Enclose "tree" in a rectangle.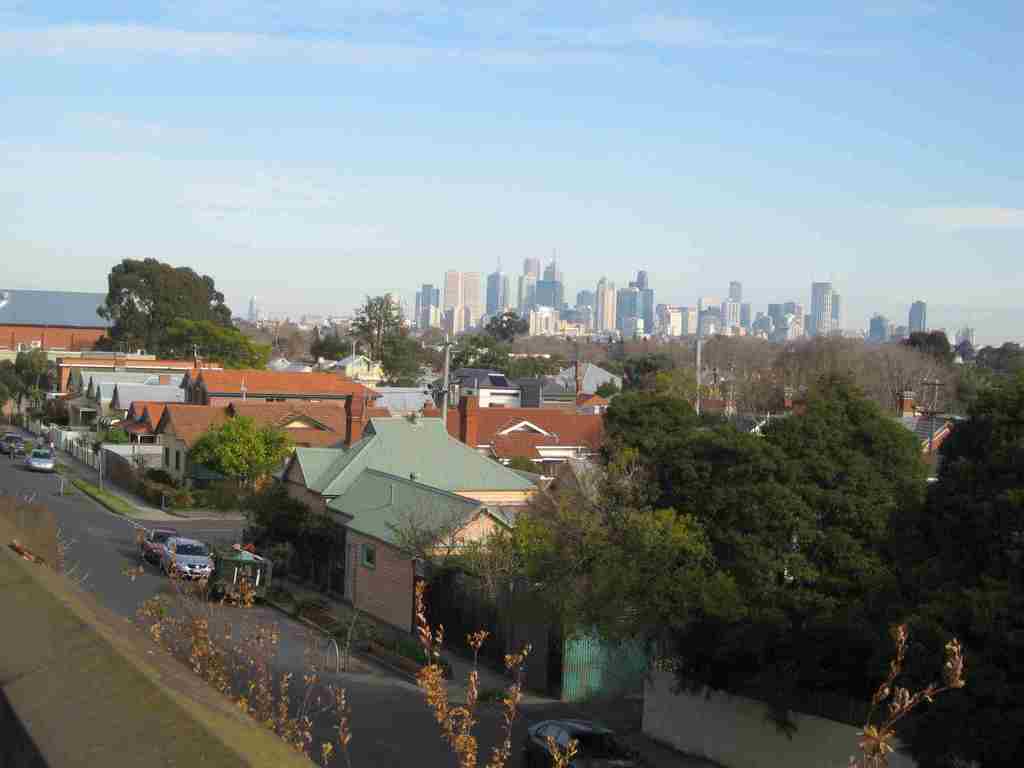
bbox=(313, 326, 355, 358).
